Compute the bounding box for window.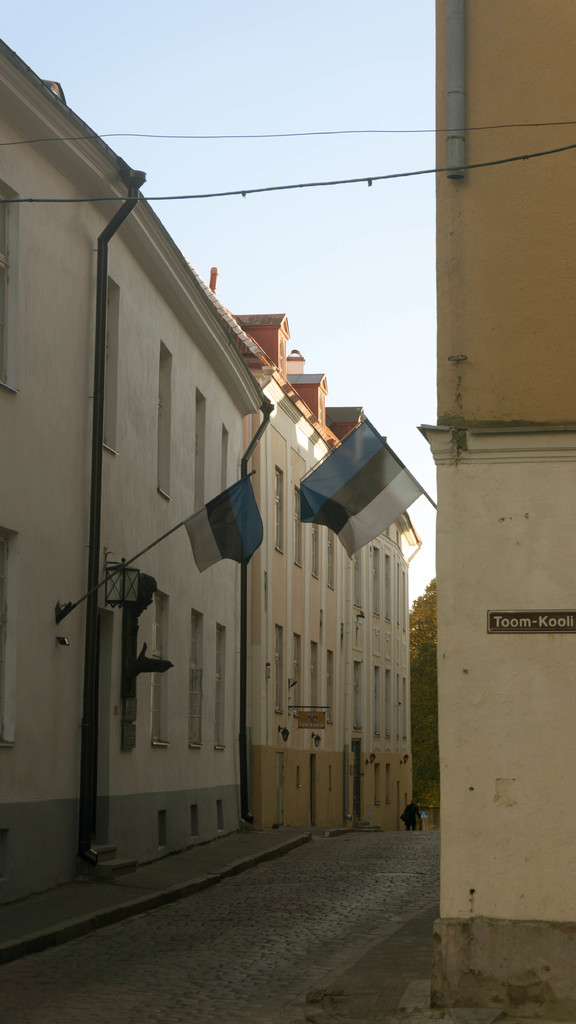
273, 619, 287, 713.
